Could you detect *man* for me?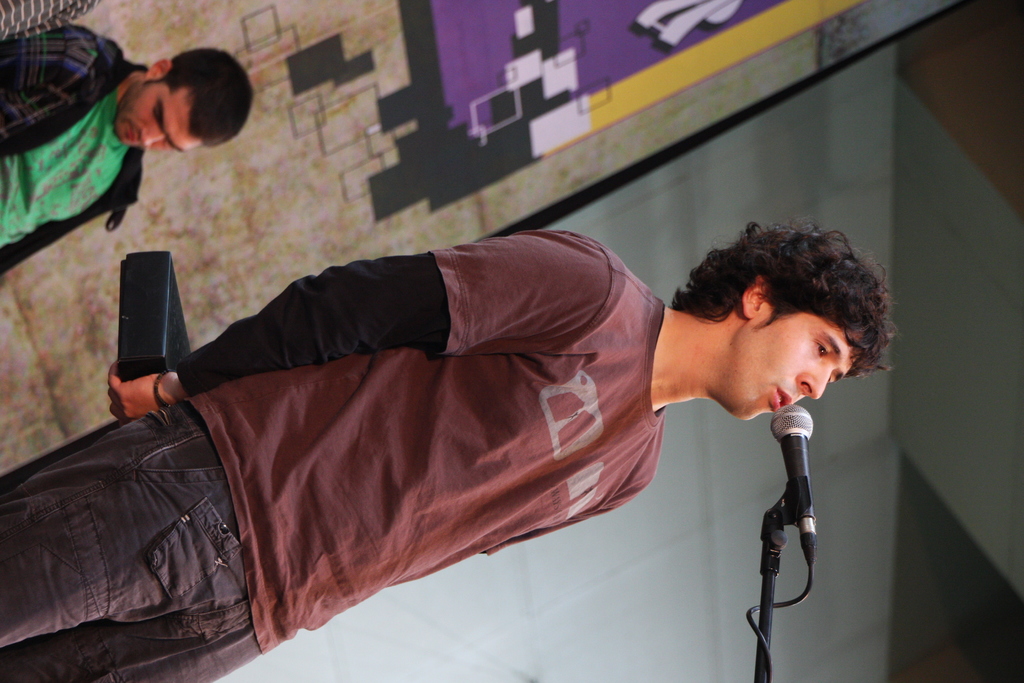
Detection result: 0/38/260/282.
